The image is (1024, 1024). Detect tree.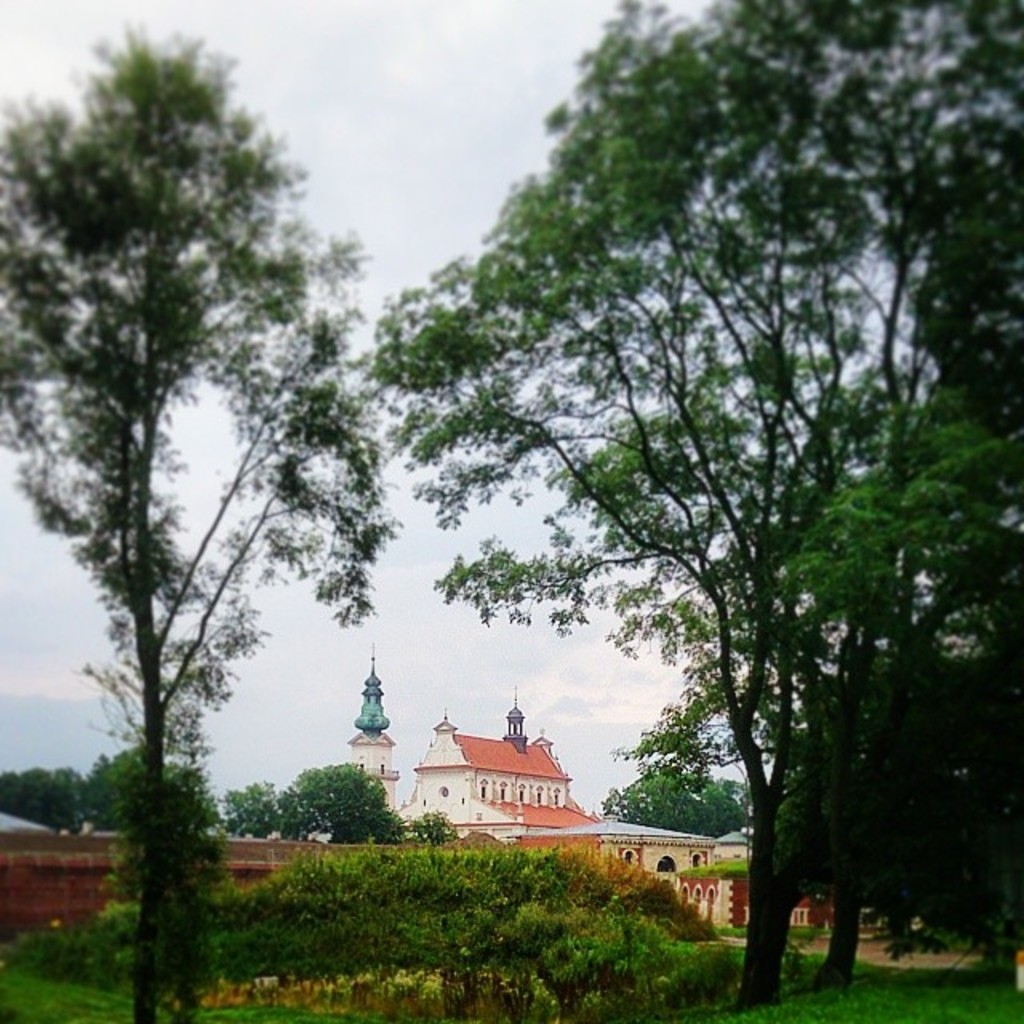
Detection: select_region(464, 275, 1021, 979).
